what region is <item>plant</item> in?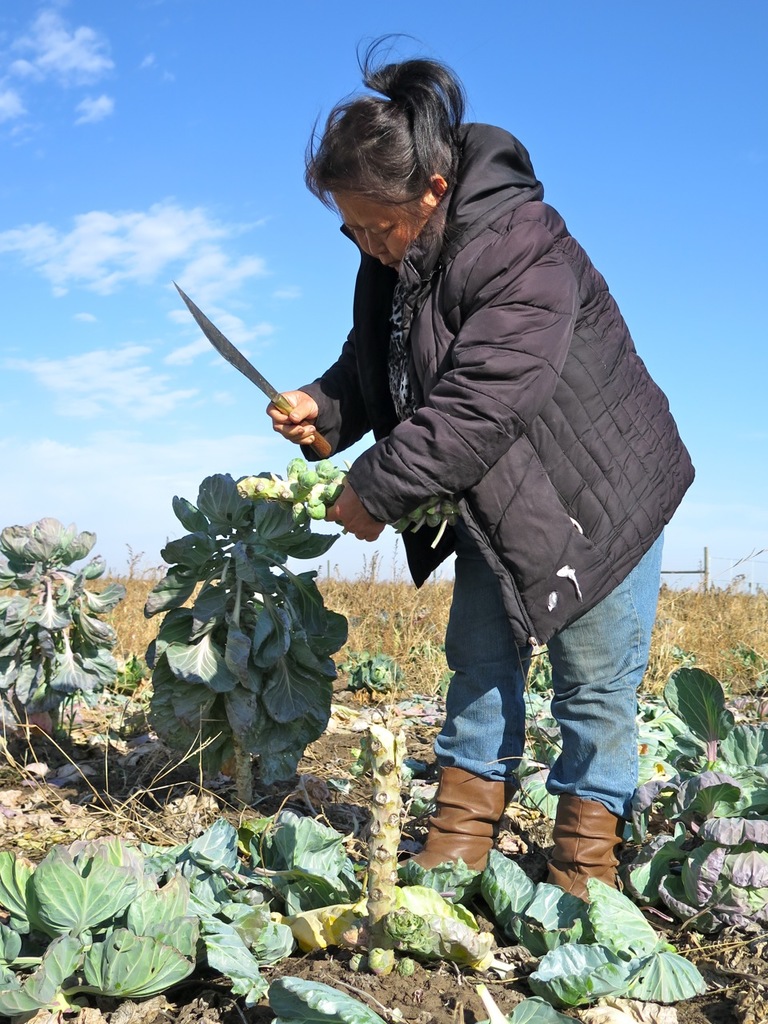
[left=0, top=513, right=132, bottom=766].
